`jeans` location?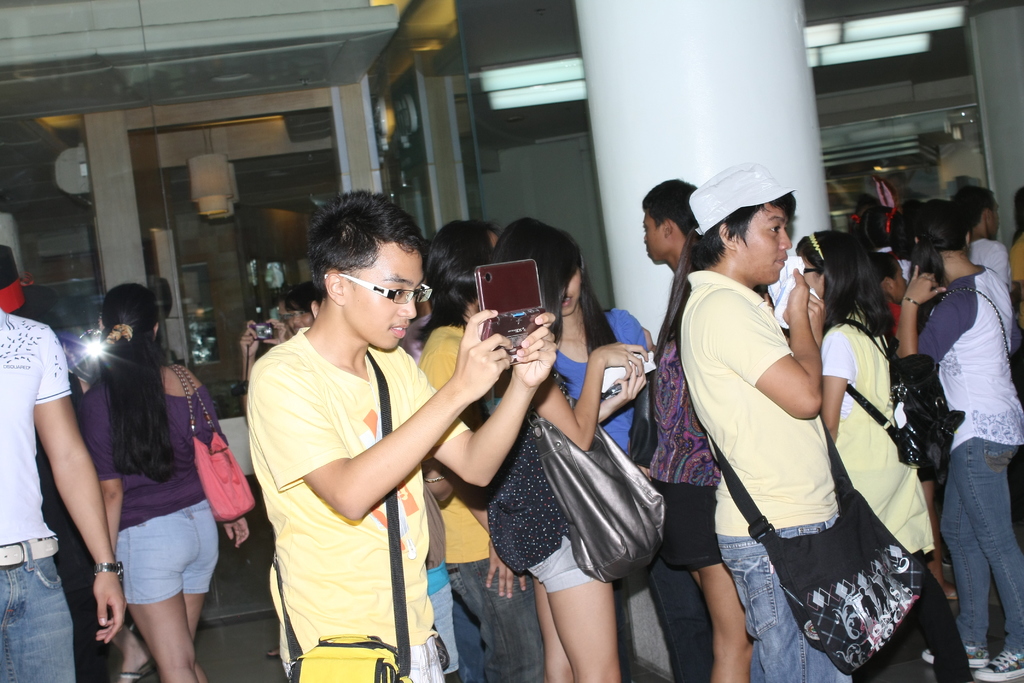
[717, 520, 856, 682]
